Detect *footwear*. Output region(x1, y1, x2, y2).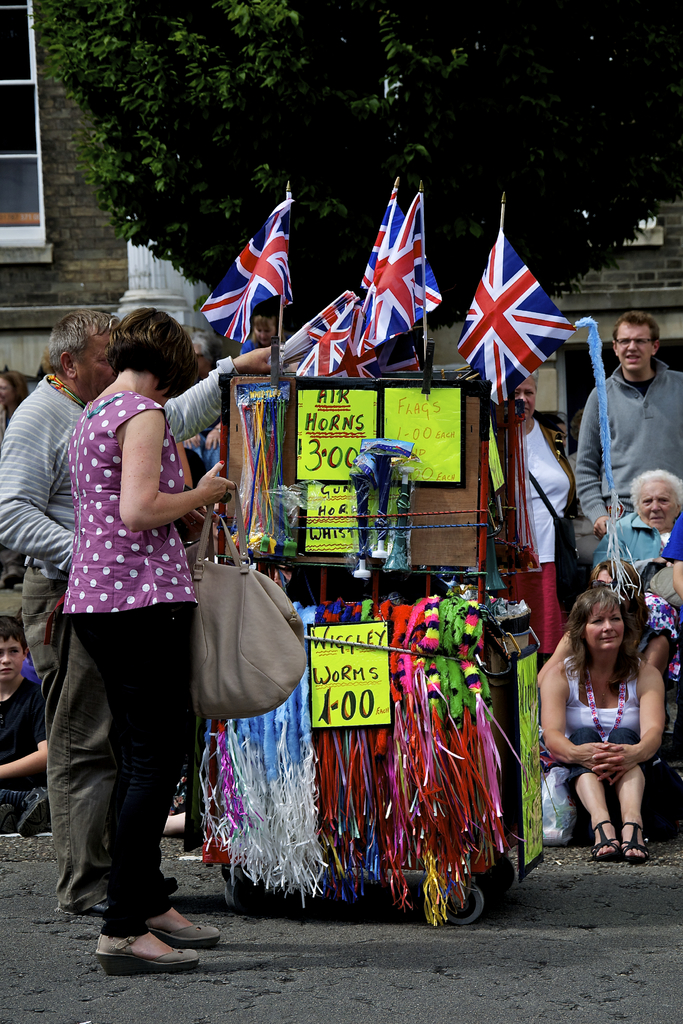
region(98, 915, 206, 974).
